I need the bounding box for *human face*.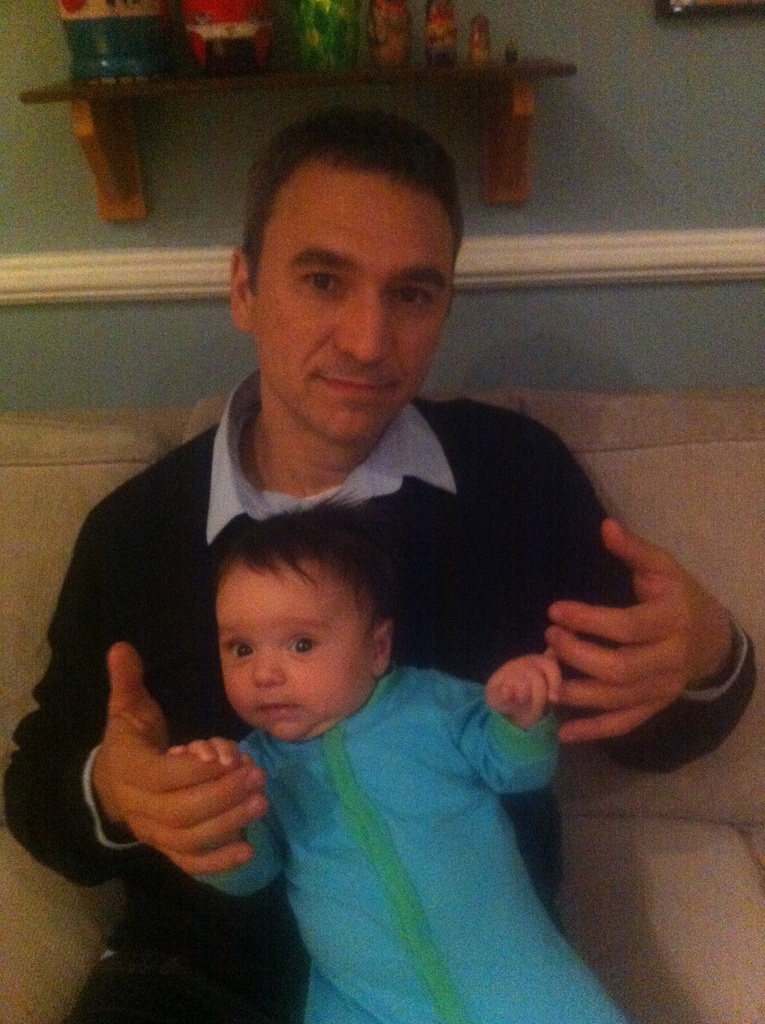
Here it is: <bbox>214, 575, 368, 742</bbox>.
